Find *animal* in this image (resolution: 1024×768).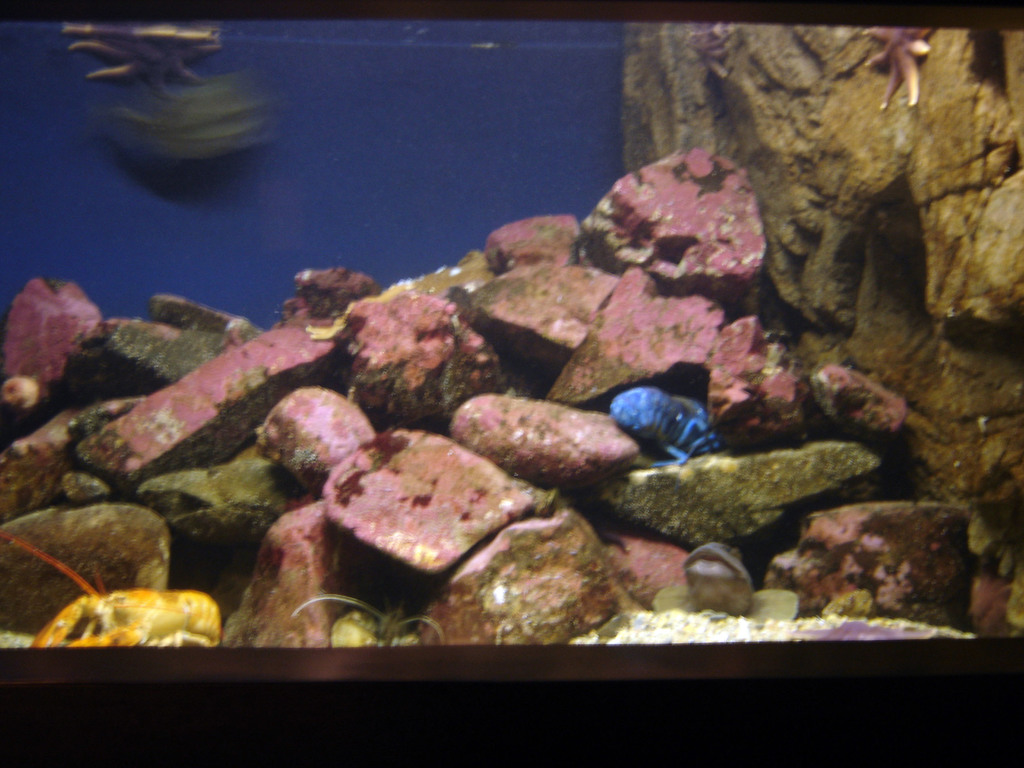
[x1=1, y1=531, x2=222, y2=647].
